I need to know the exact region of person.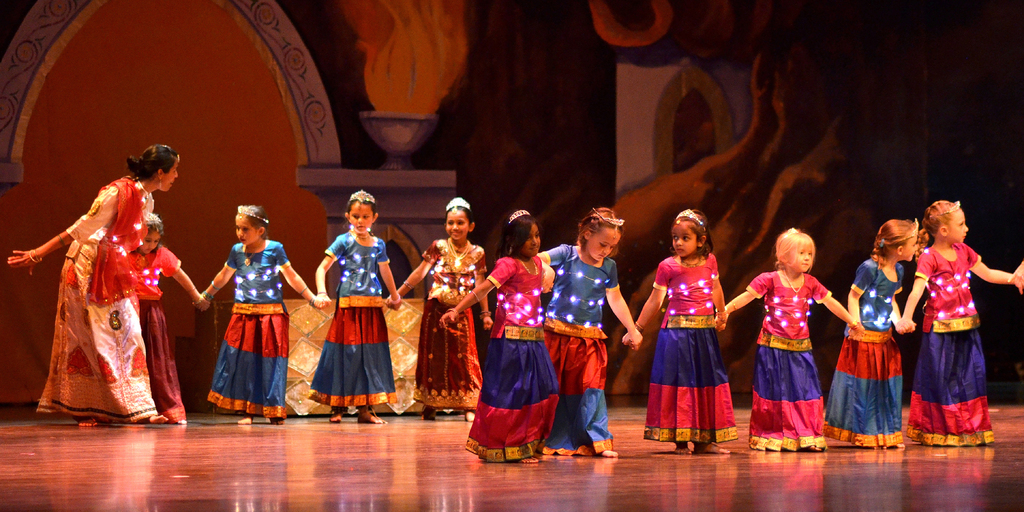
Region: 439,205,560,466.
